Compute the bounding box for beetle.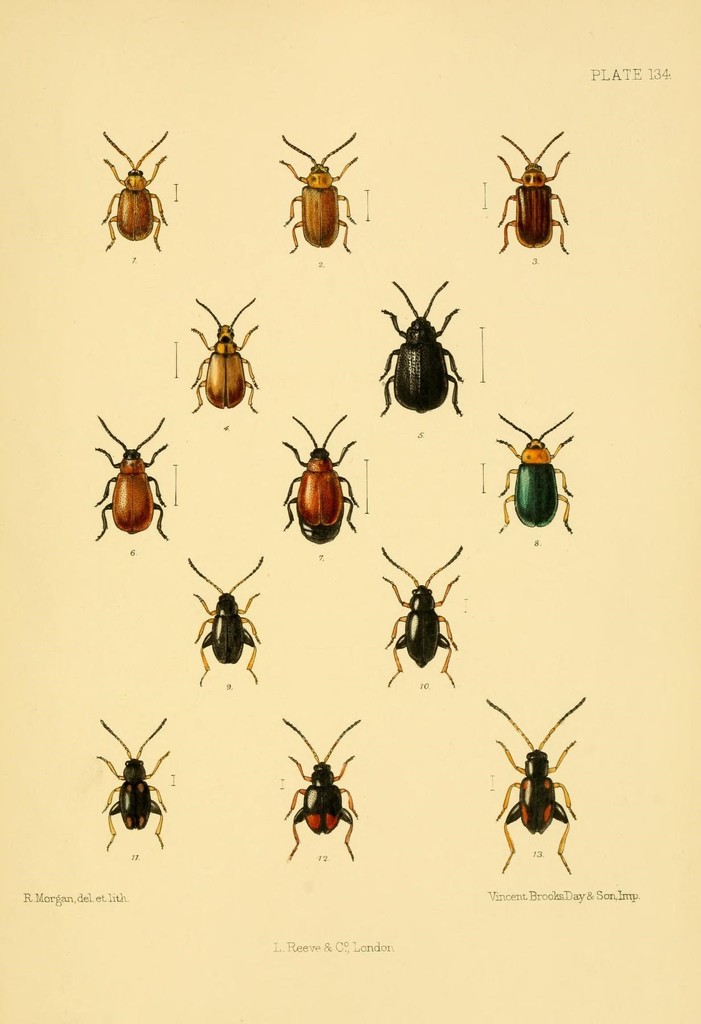
rect(94, 127, 172, 248).
